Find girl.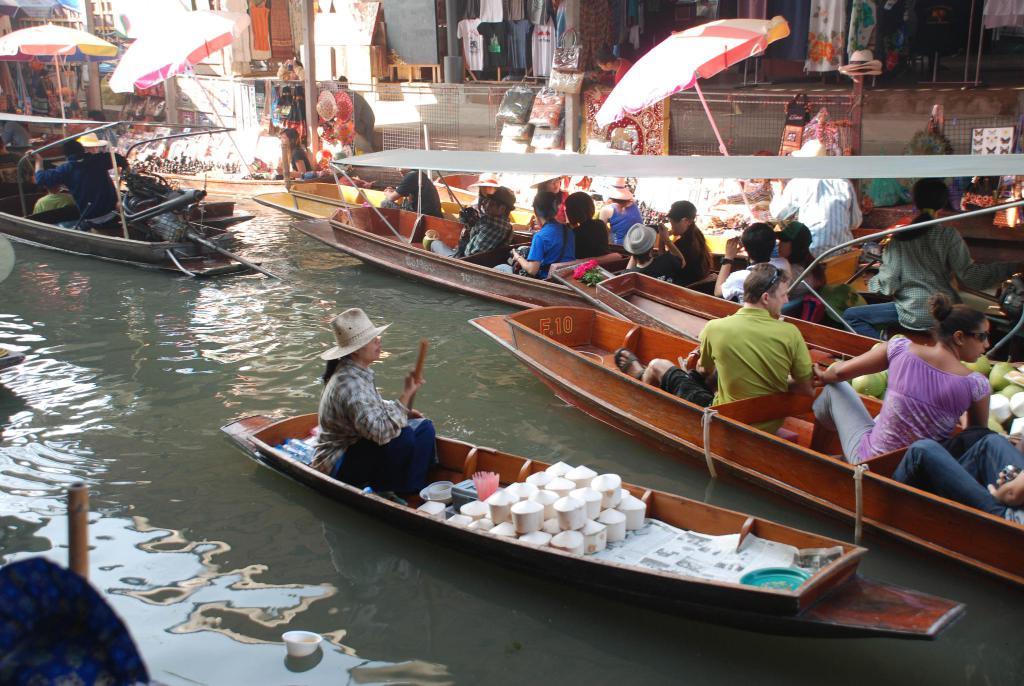
(left=663, top=200, right=712, bottom=280).
